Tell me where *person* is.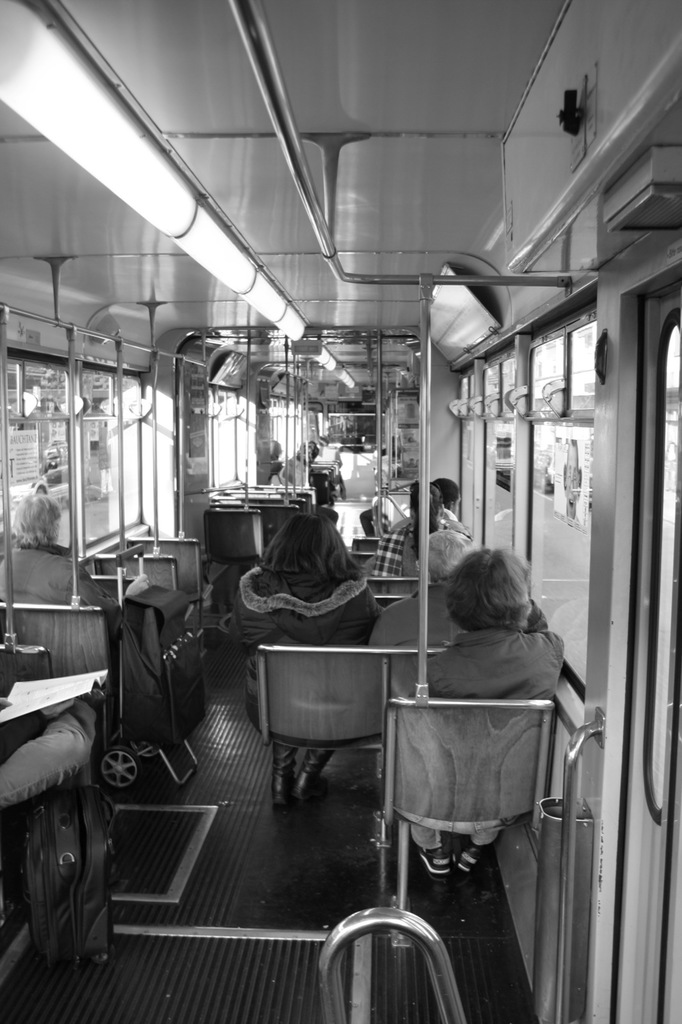
*person* is at crop(368, 522, 485, 765).
